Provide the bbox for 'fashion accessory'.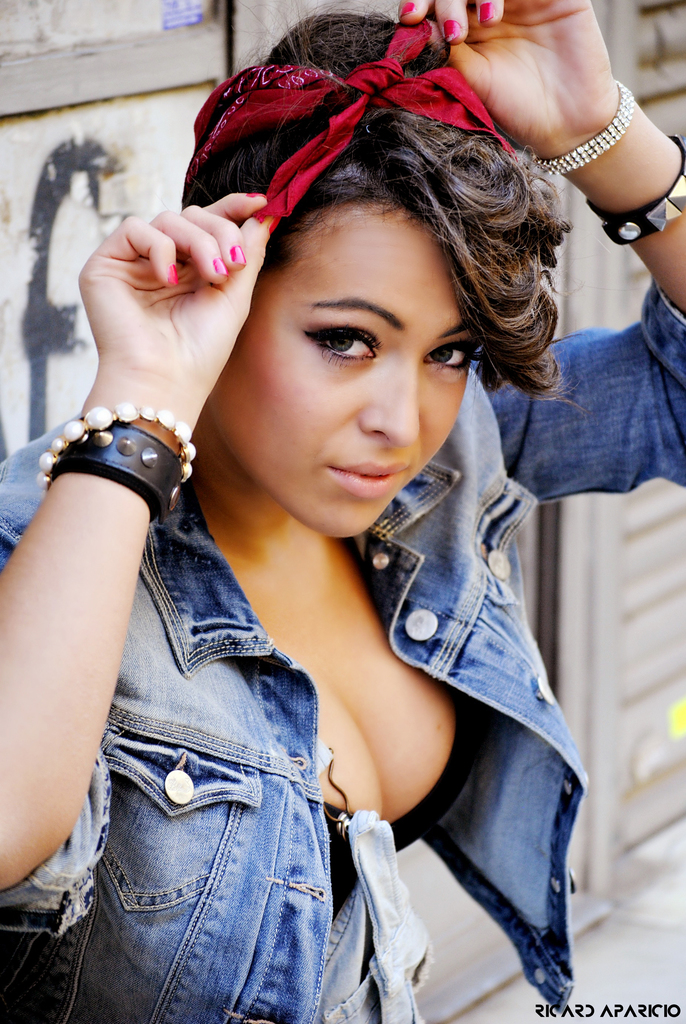
[600, 143, 685, 257].
